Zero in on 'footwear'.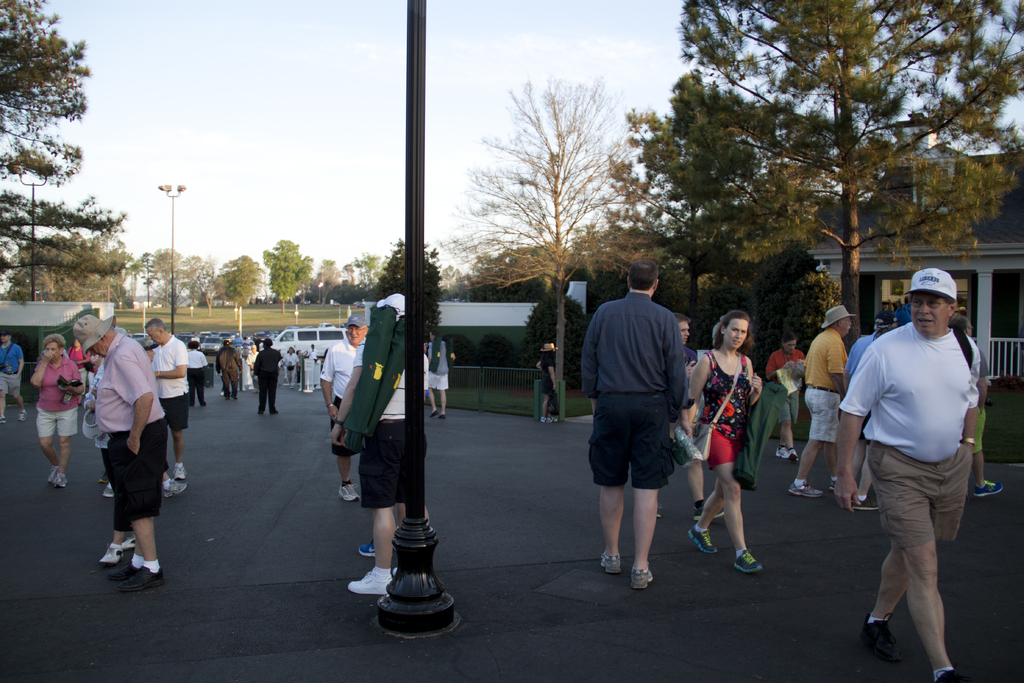
Zeroed in: <region>598, 552, 622, 577</region>.
